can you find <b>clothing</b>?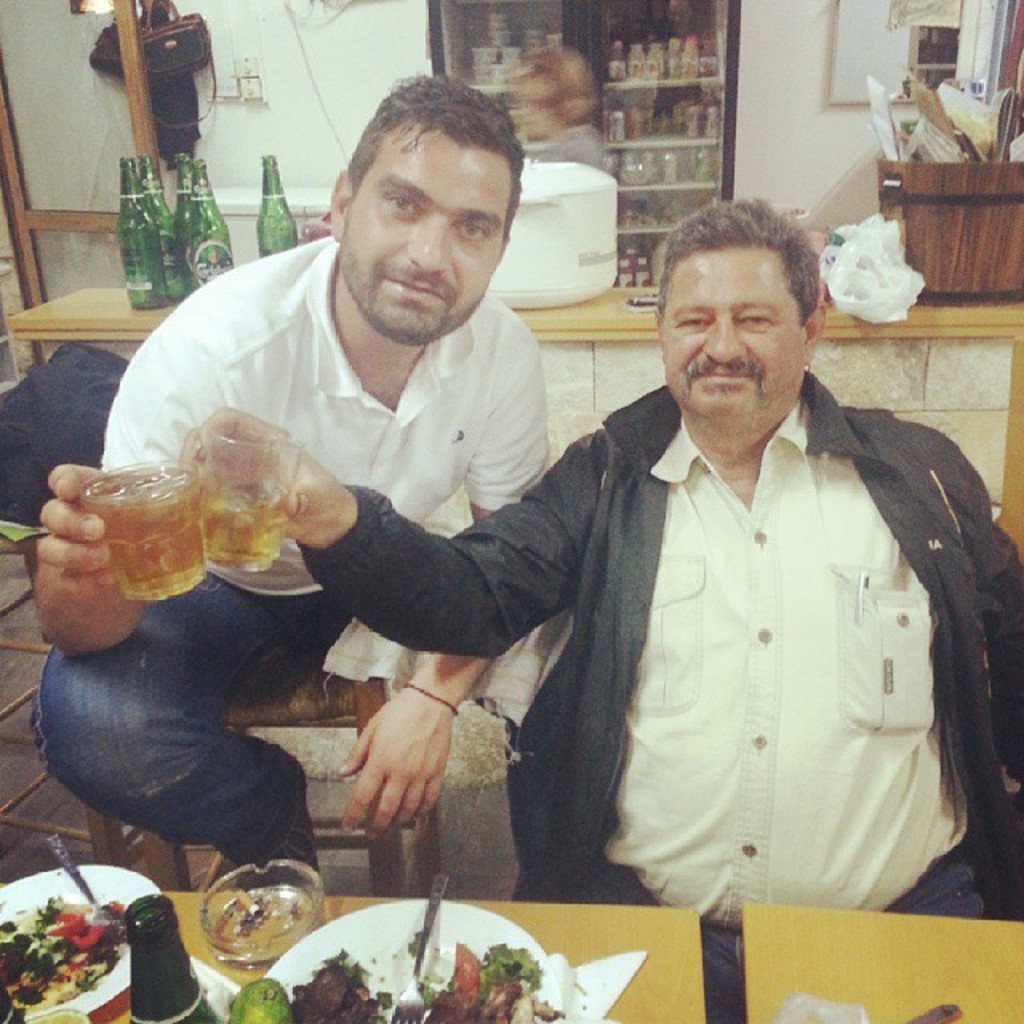
Yes, bounding box: 30:230:571:869.
